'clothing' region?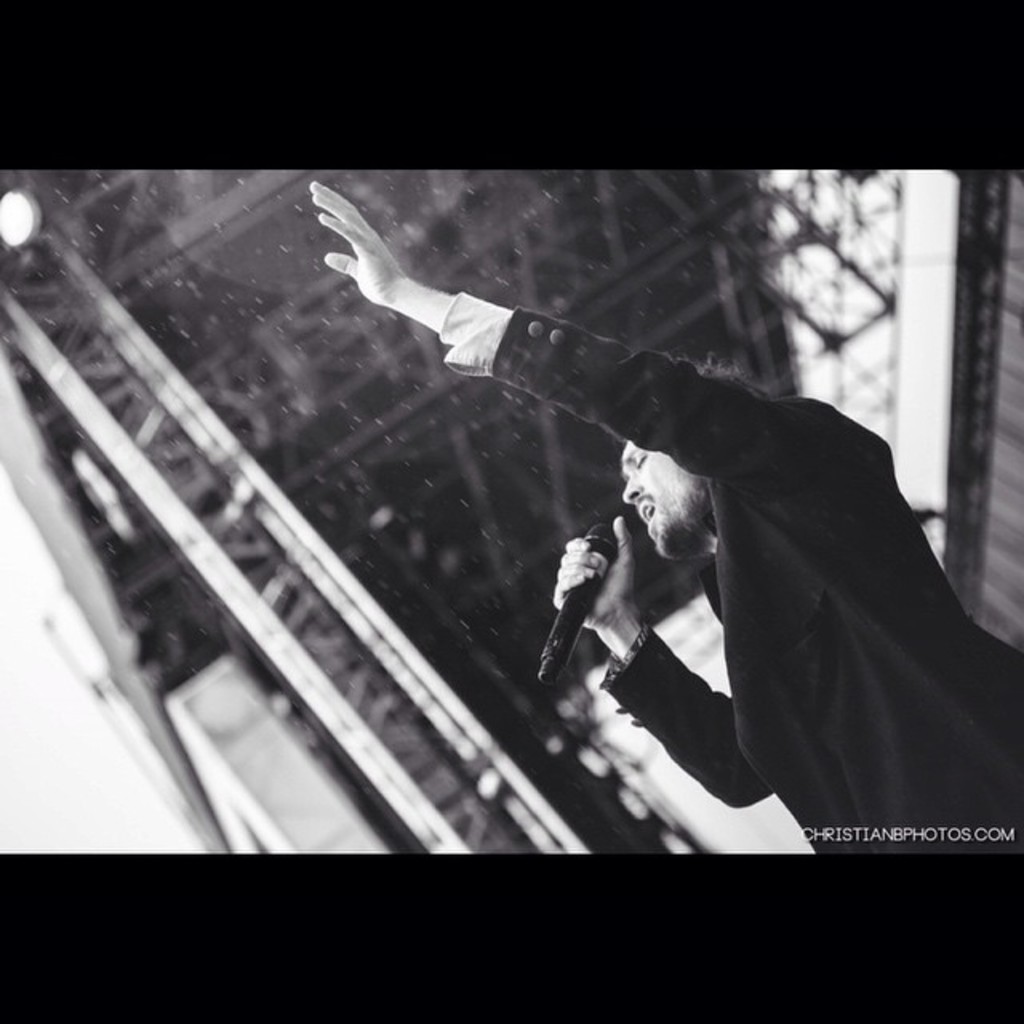
left=450, top=290, right=1022, bottom=854
